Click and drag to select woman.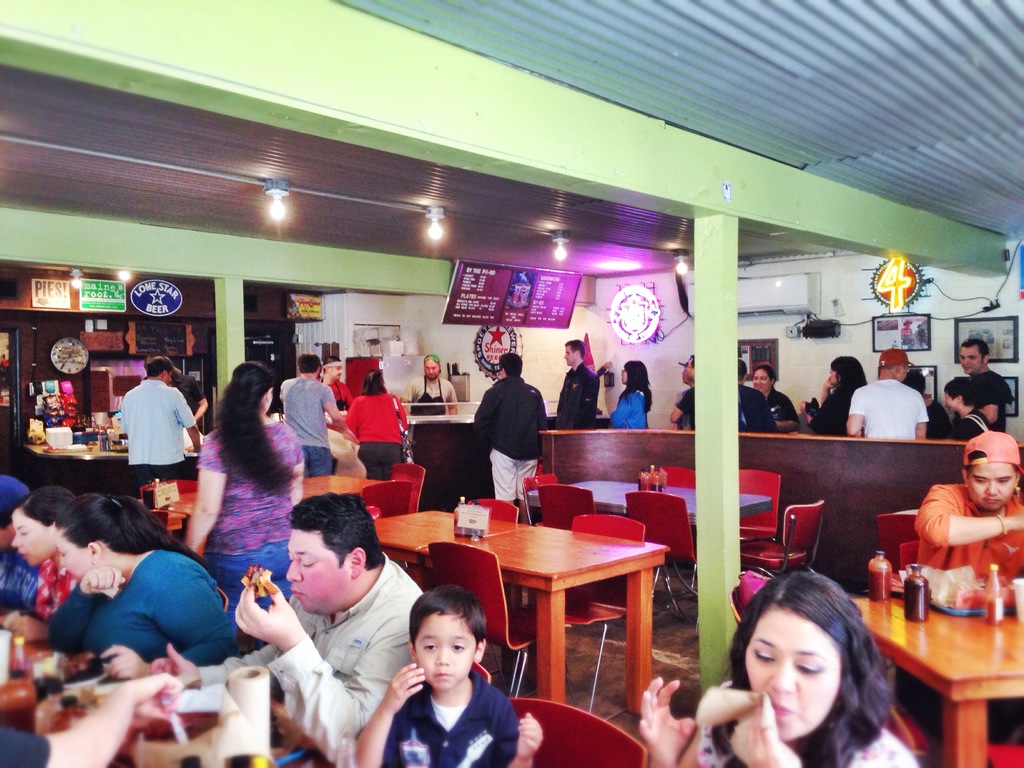
Selection: box=[638, 572, 920, 767].
